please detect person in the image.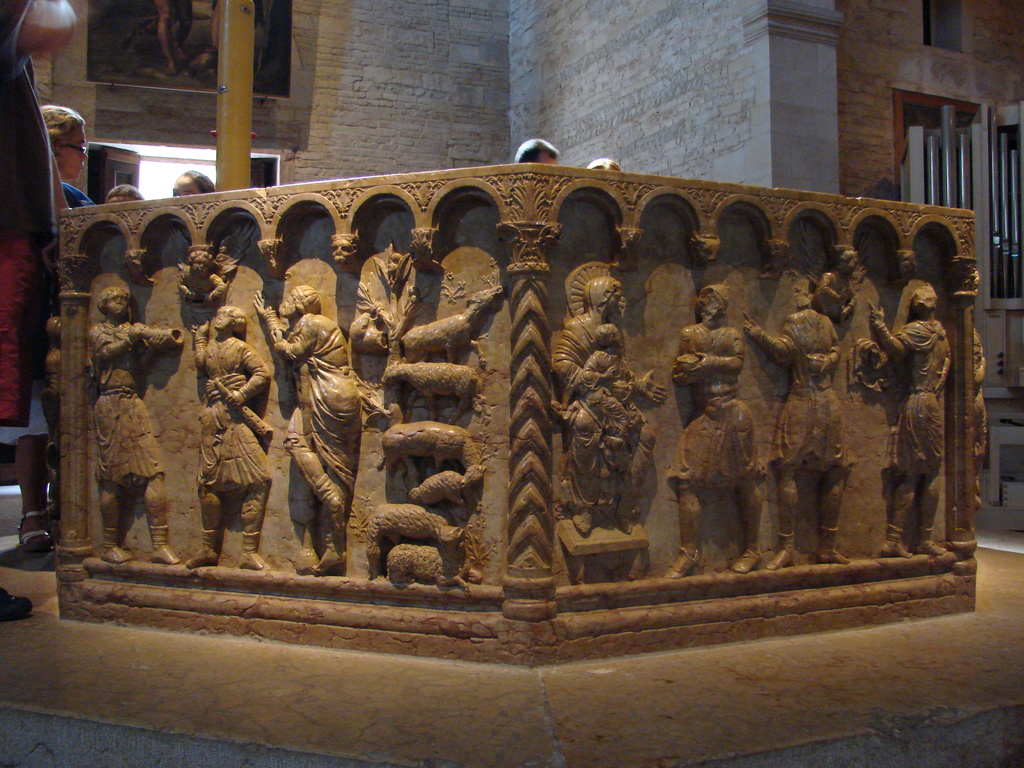
bbox=(539, 269, 652, 532).
